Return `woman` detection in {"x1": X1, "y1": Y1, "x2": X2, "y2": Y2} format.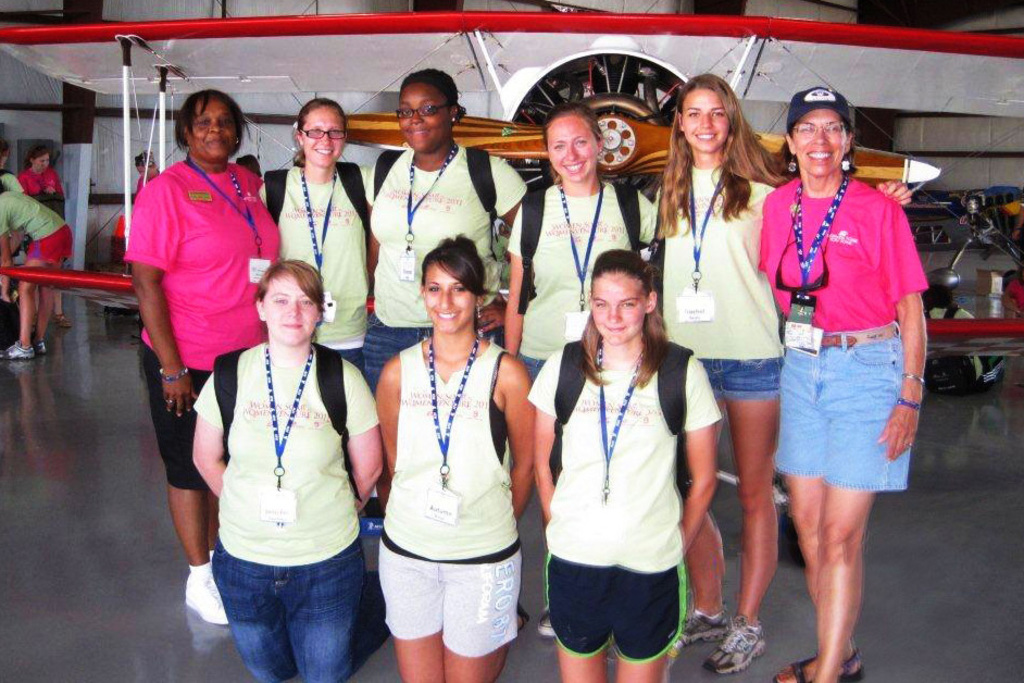
{"x1": 17, "y1": 146, "x2": 66, "y2": 326}.
